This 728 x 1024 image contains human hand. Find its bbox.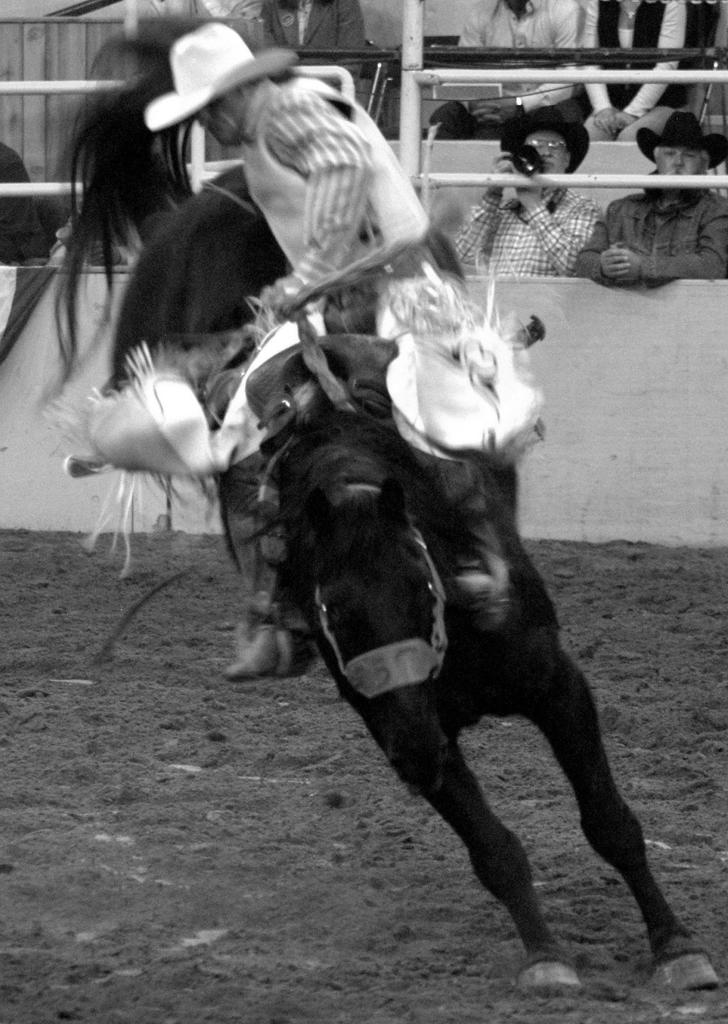
<box>588,104,626,136</box>.
